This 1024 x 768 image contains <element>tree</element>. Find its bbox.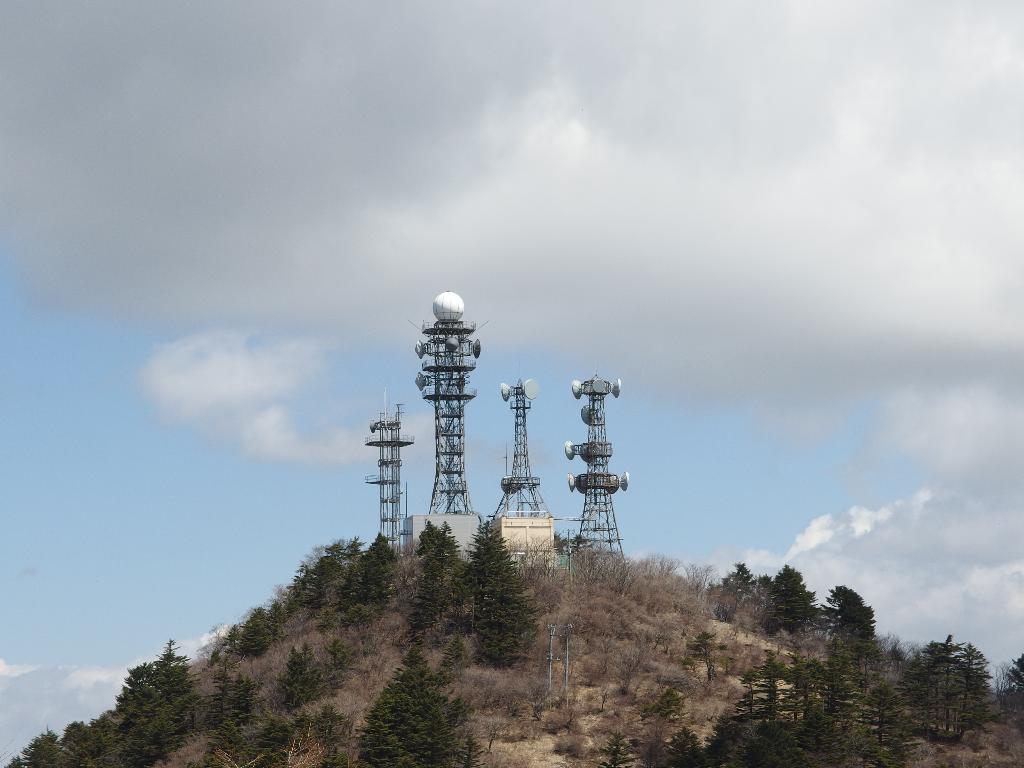
detection(599, 714, 634, 767).
